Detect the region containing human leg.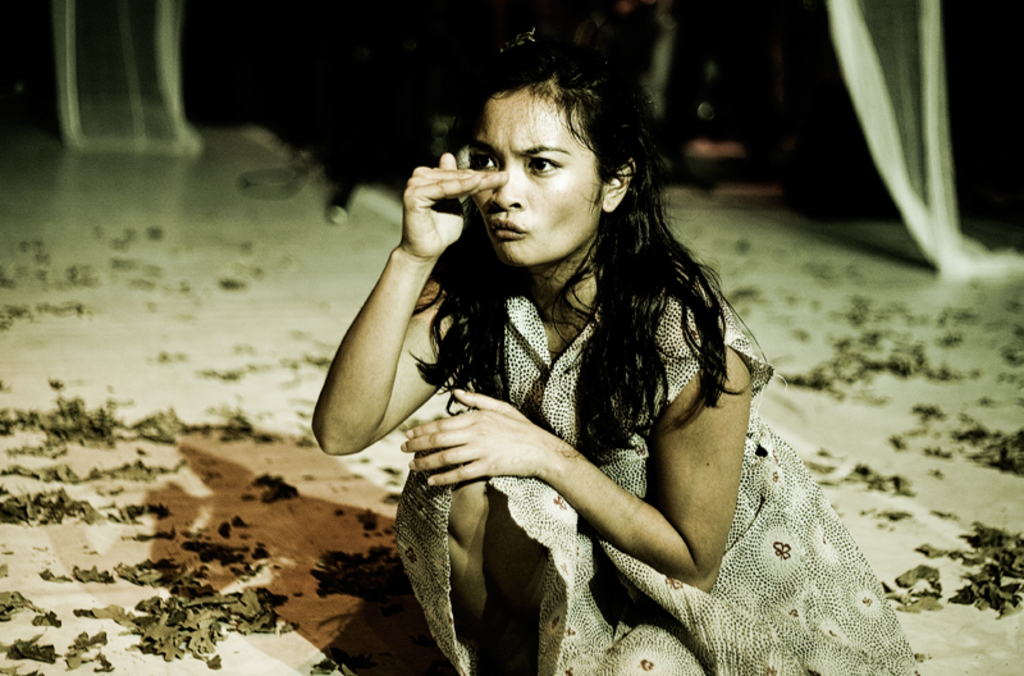
(x1=398, y1=452, x2=550, y2=675).
